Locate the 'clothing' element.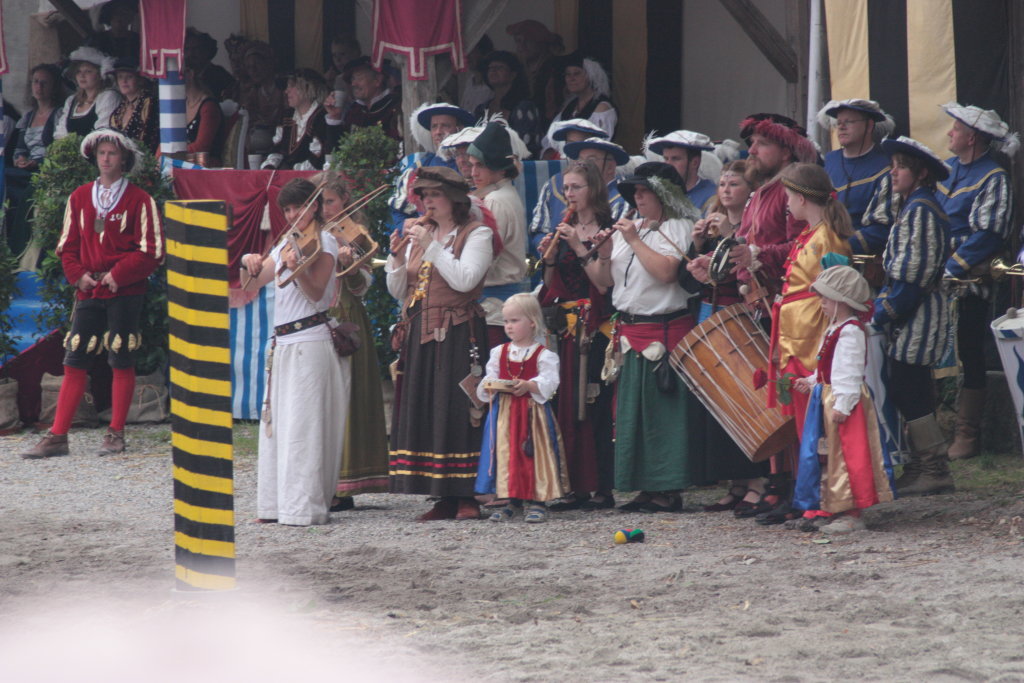
Element bbox: (0,102,24,163).
